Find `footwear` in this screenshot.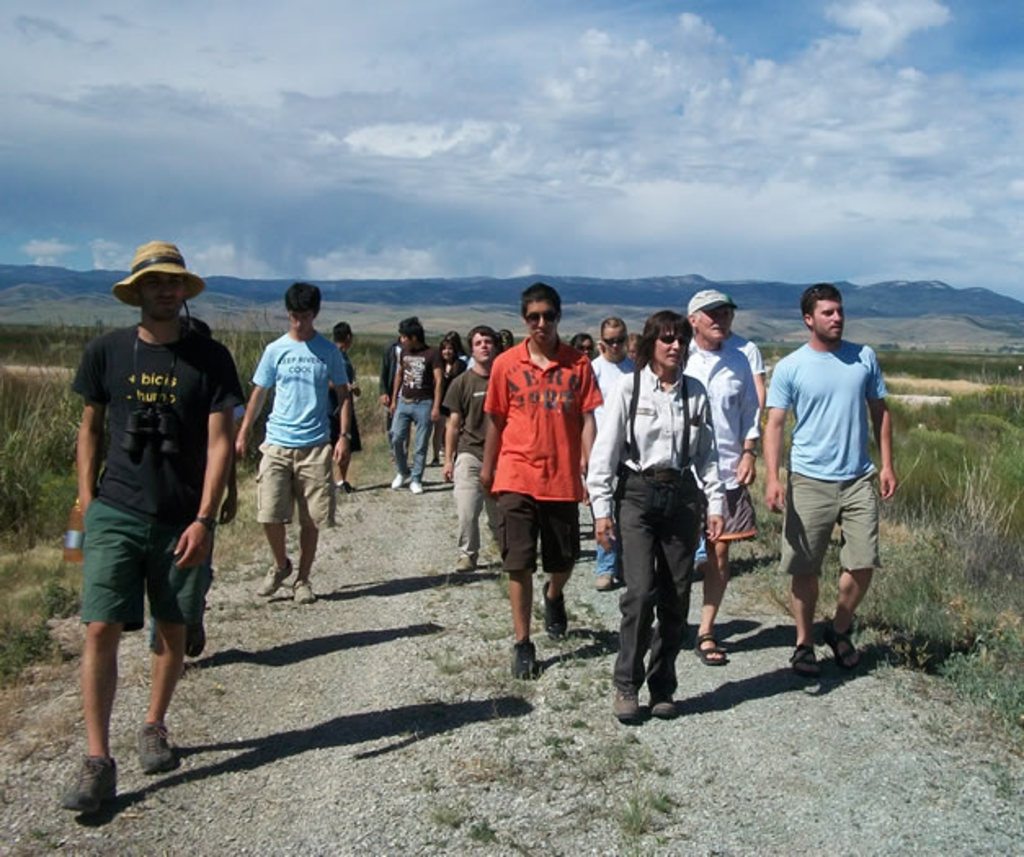
The bounding box for `footwear` is x1=692, y1=630, x2=727, y2=666.
